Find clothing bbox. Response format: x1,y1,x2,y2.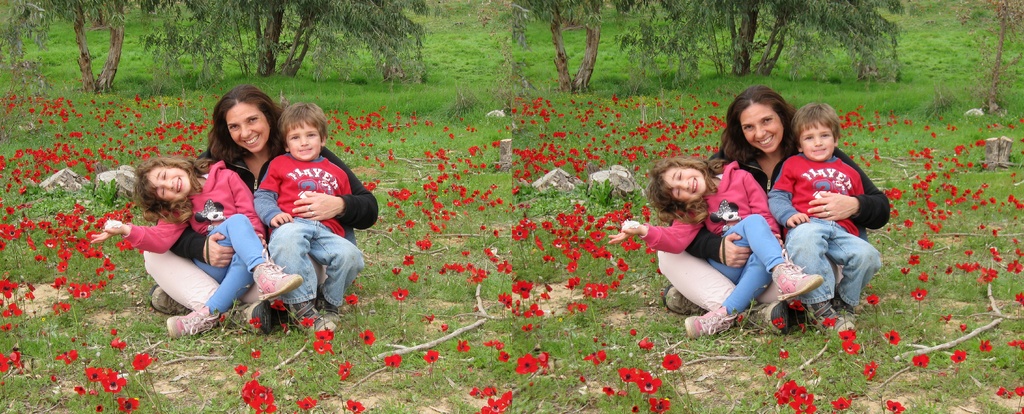
781,219,882,310.
